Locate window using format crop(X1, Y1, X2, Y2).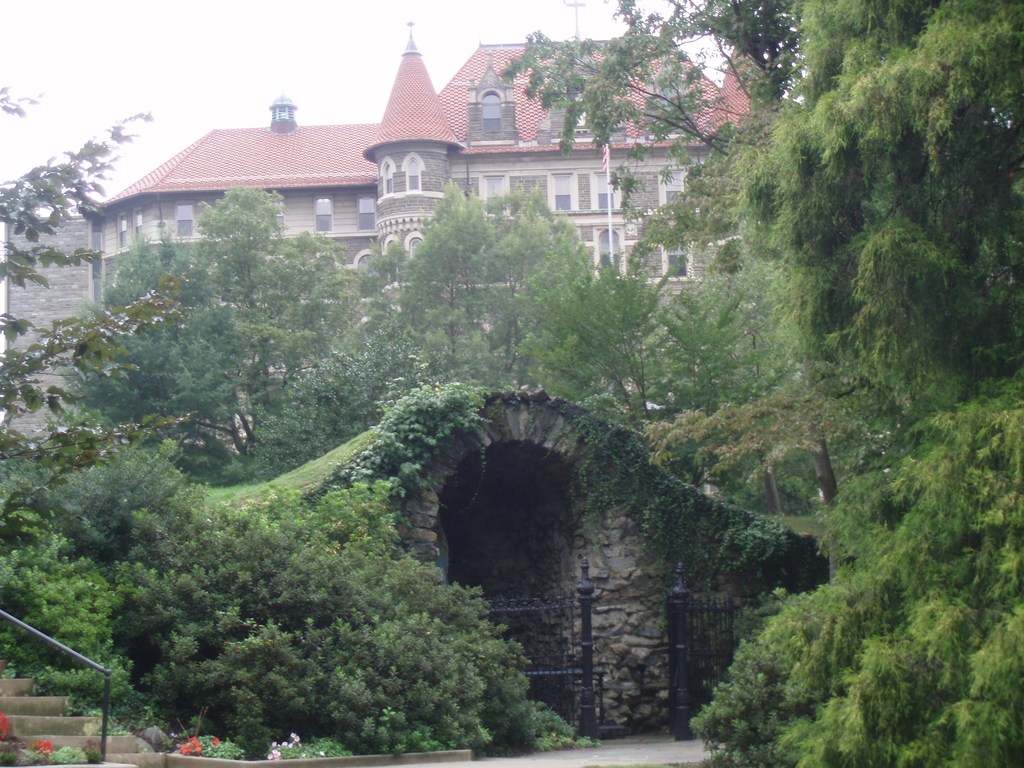
crop(591, 172, 619, 211).
